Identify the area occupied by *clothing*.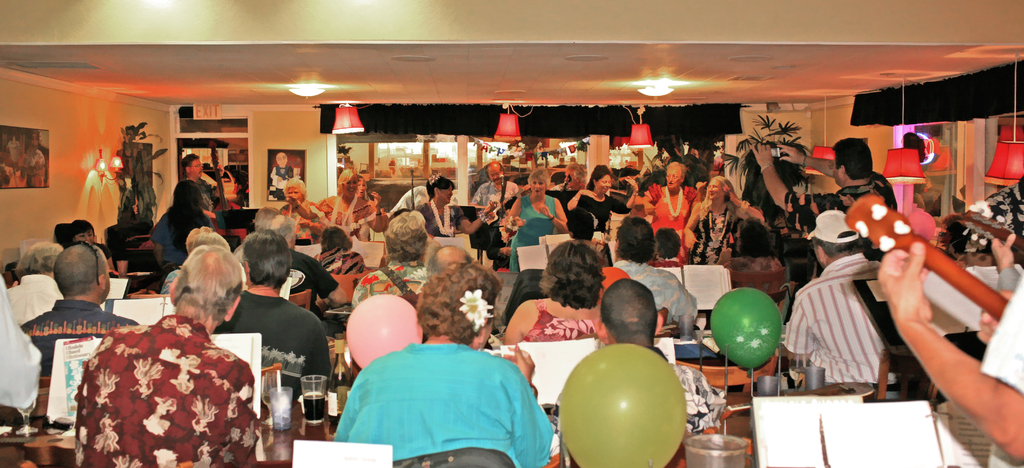
Area: crop(287, 247, 333, 319).
